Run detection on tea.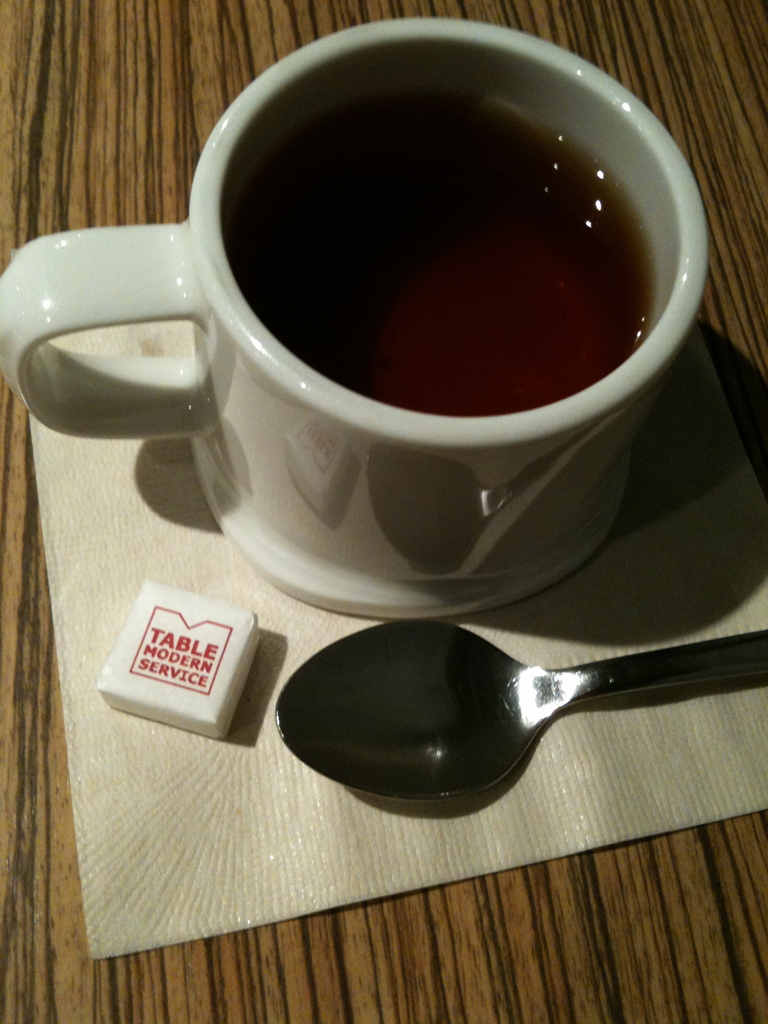
Result: rect(237, 95, 652, 412).
